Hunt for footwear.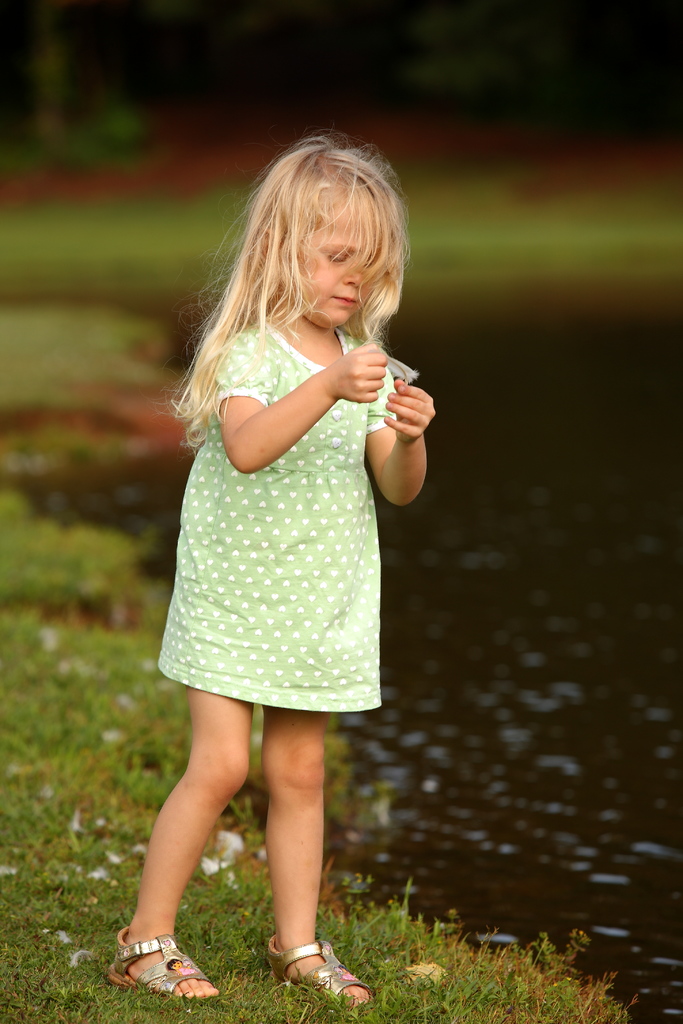
Hunted down at 264:931:377:1014.
